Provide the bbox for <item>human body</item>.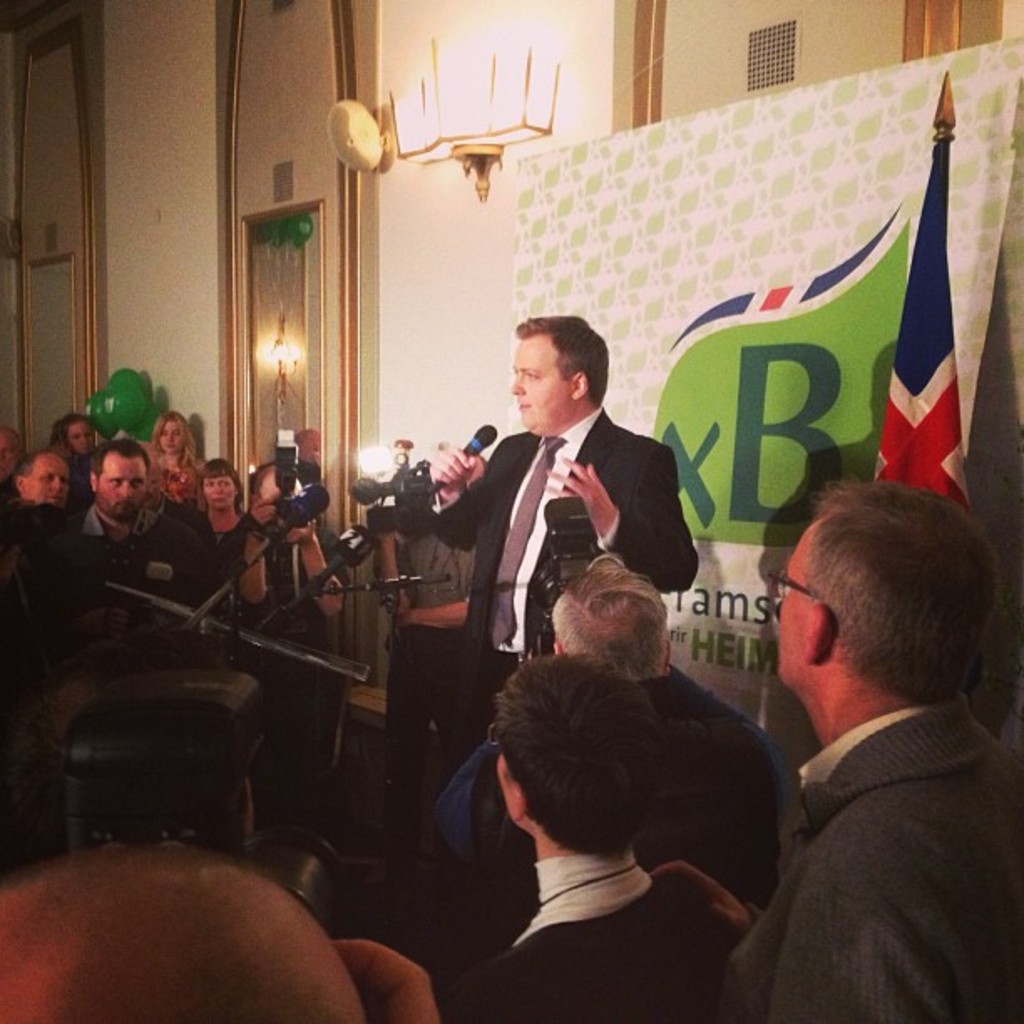
<region>437, 320, 686, 962</region>.
